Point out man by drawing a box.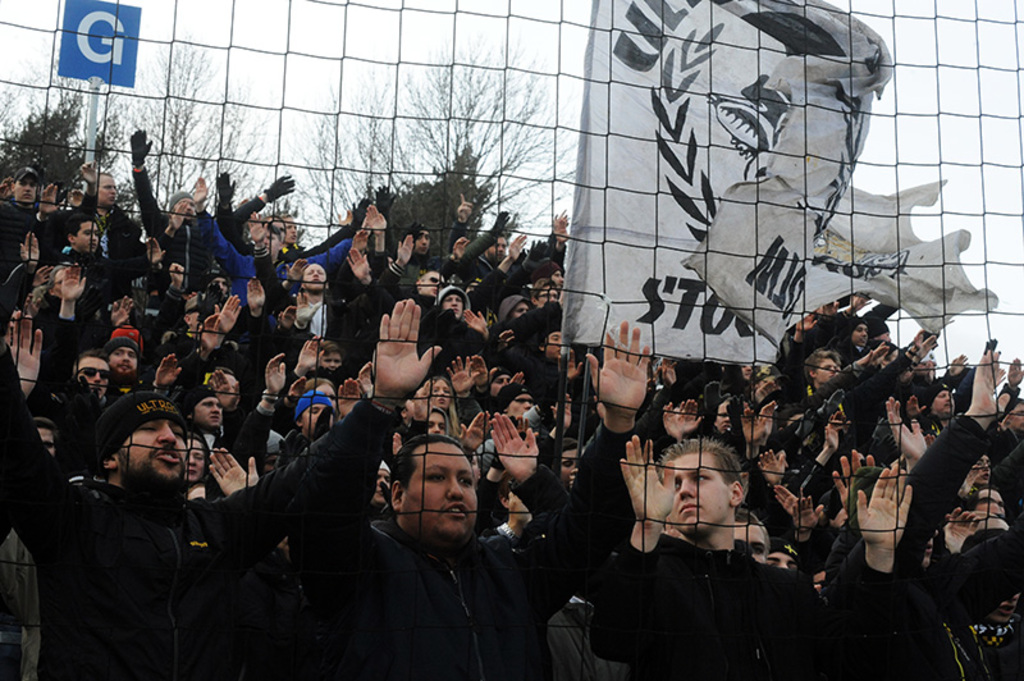
<region>234, 346, 334, 497</region>.
